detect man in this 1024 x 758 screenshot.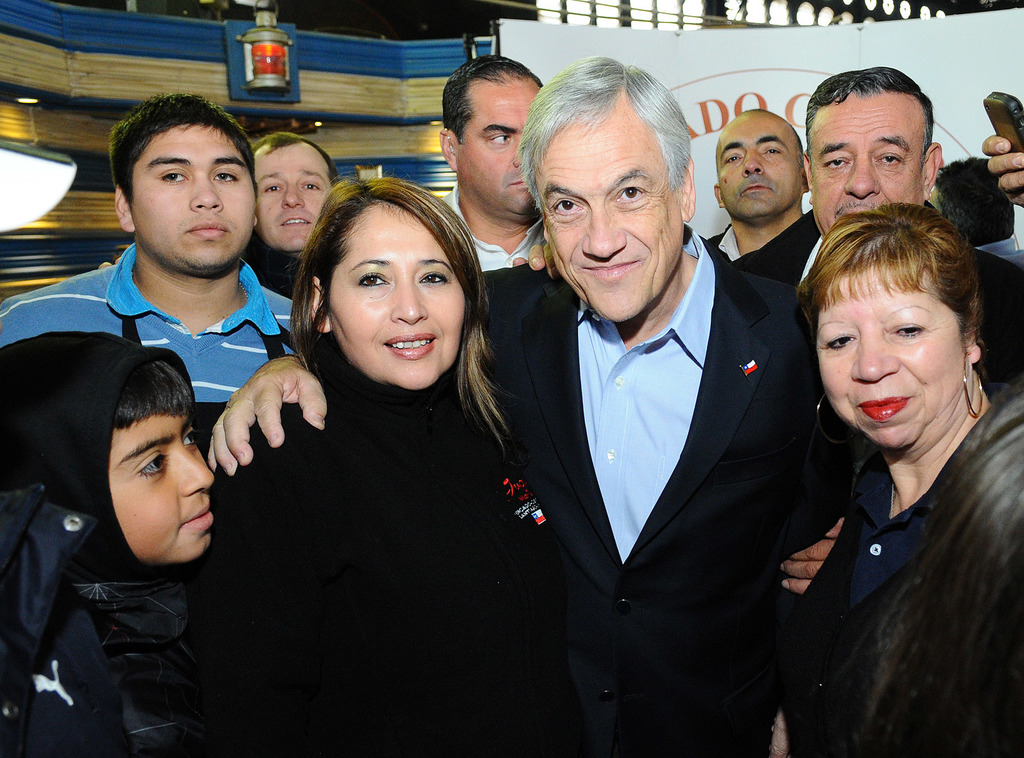
Detection: [x1=929, y1=153, x2=1023, y2=263].
